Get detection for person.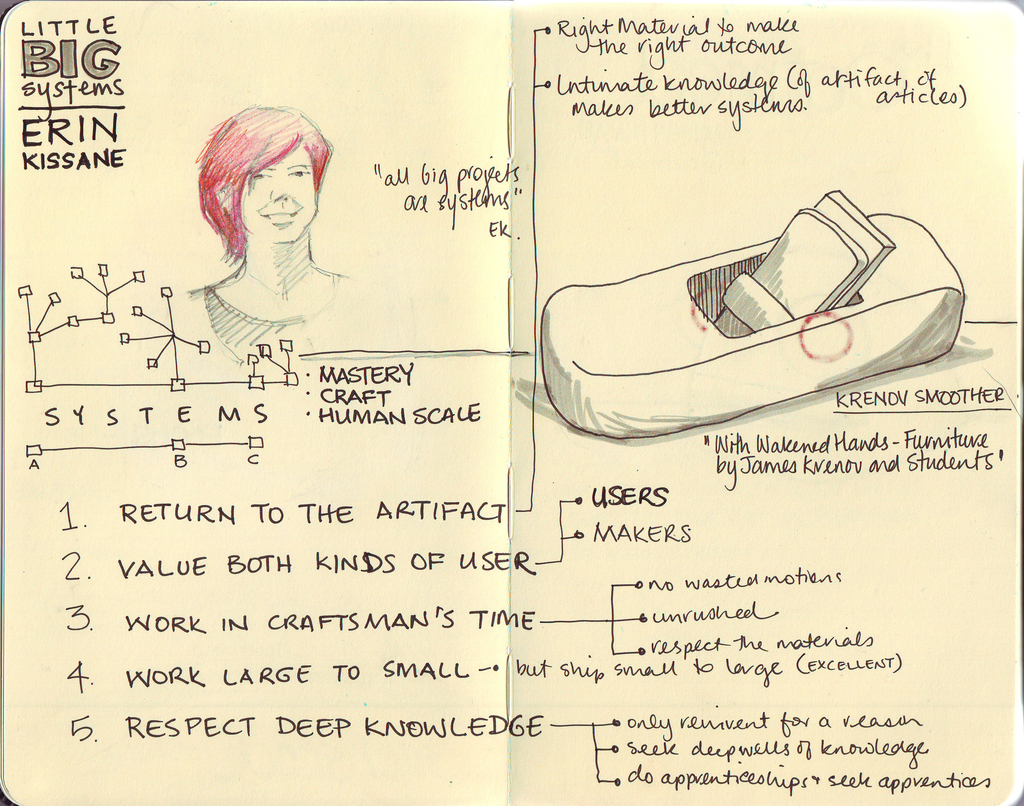
Detection: rect(168, 77, 365, 396).
